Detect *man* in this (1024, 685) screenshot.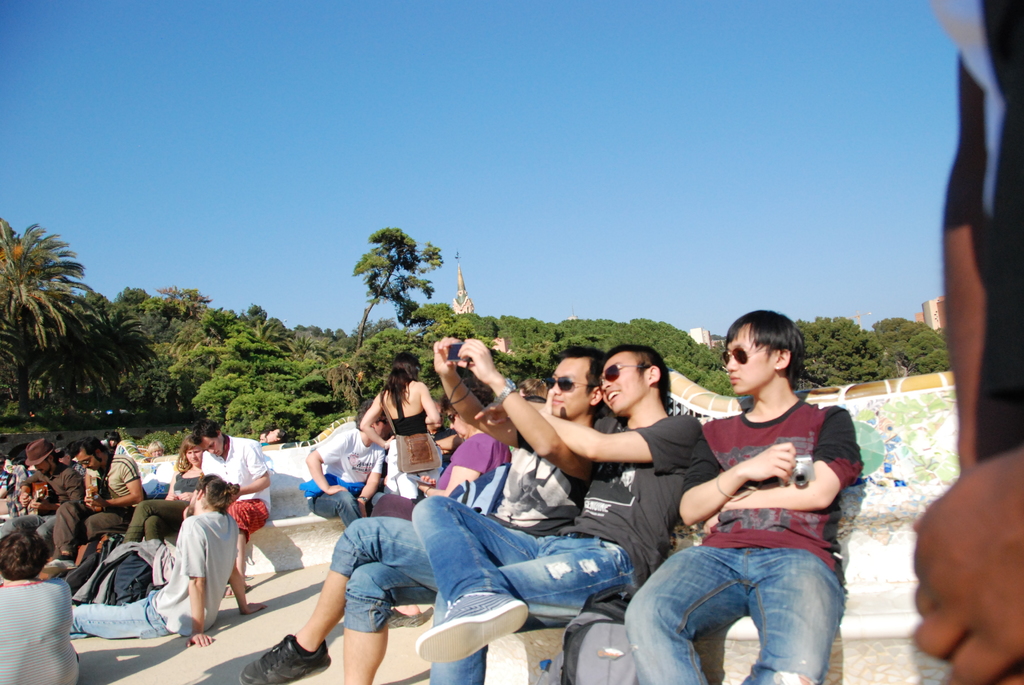
Detection: BBox(200, 423, 273, 600).
